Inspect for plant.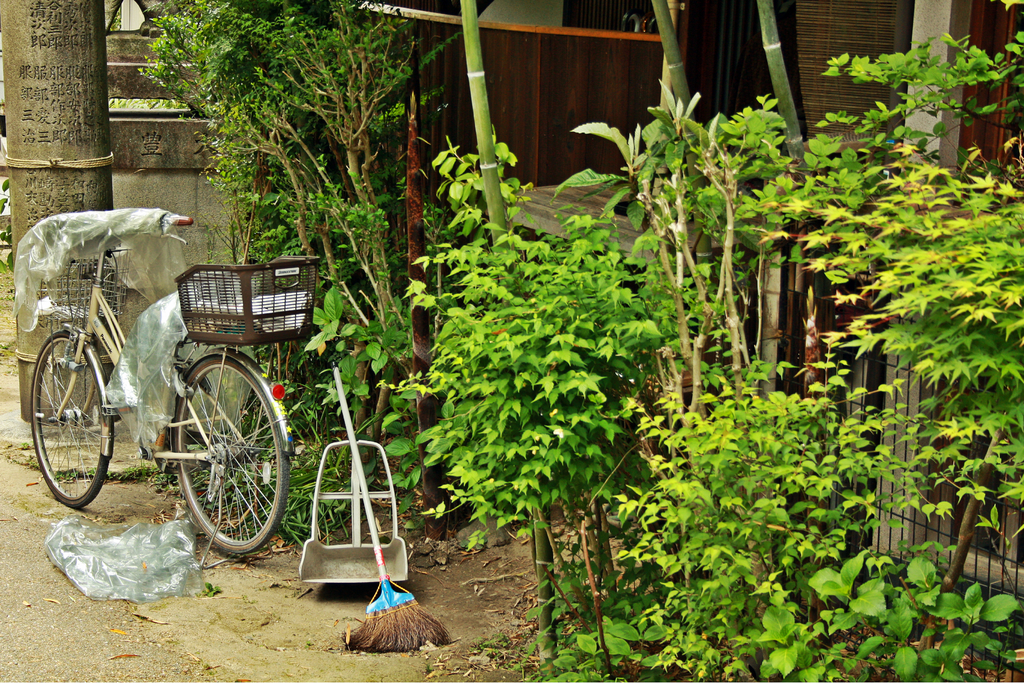
Inspection: crop(499, 352, 908, 682).
